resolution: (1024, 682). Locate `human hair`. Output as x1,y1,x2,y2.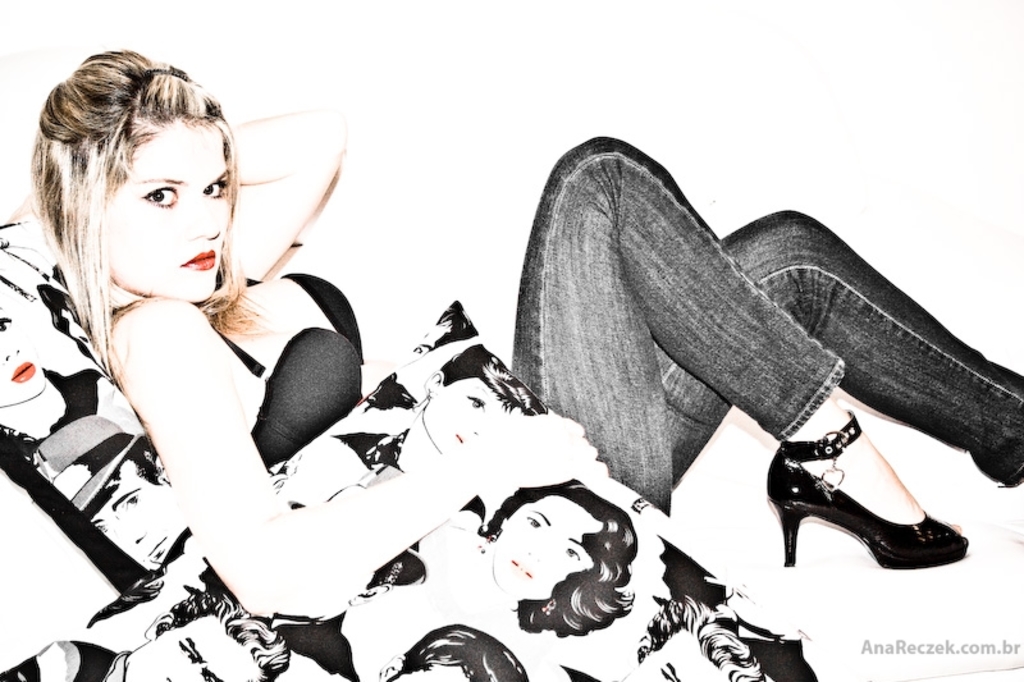
442,348,544,417.
